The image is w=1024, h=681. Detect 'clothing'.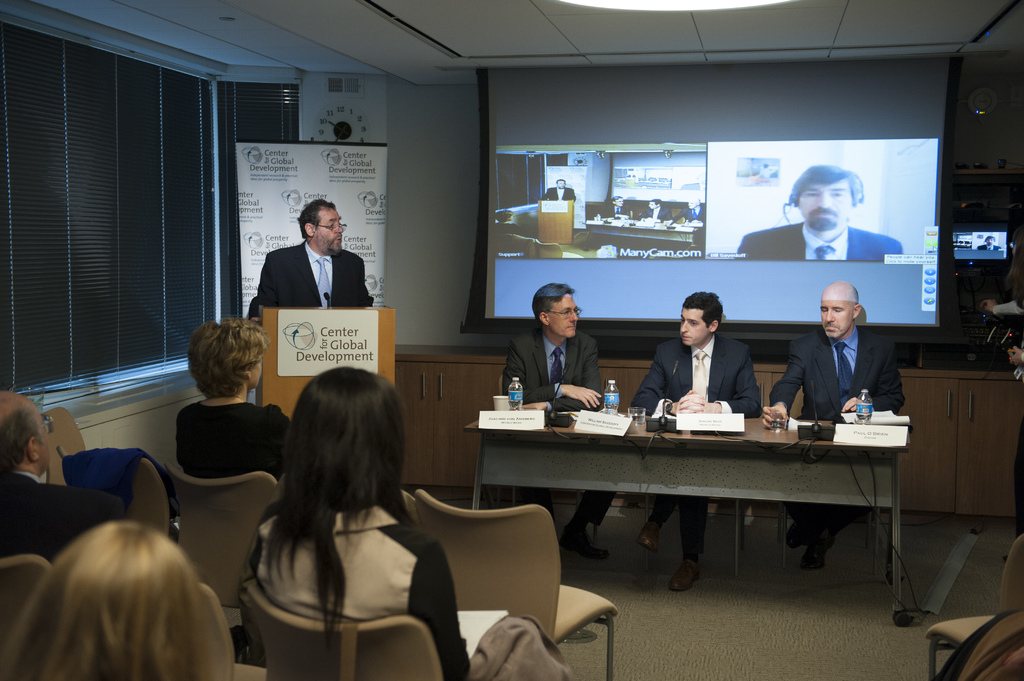
Detection: 241, 488, 480, 680.
